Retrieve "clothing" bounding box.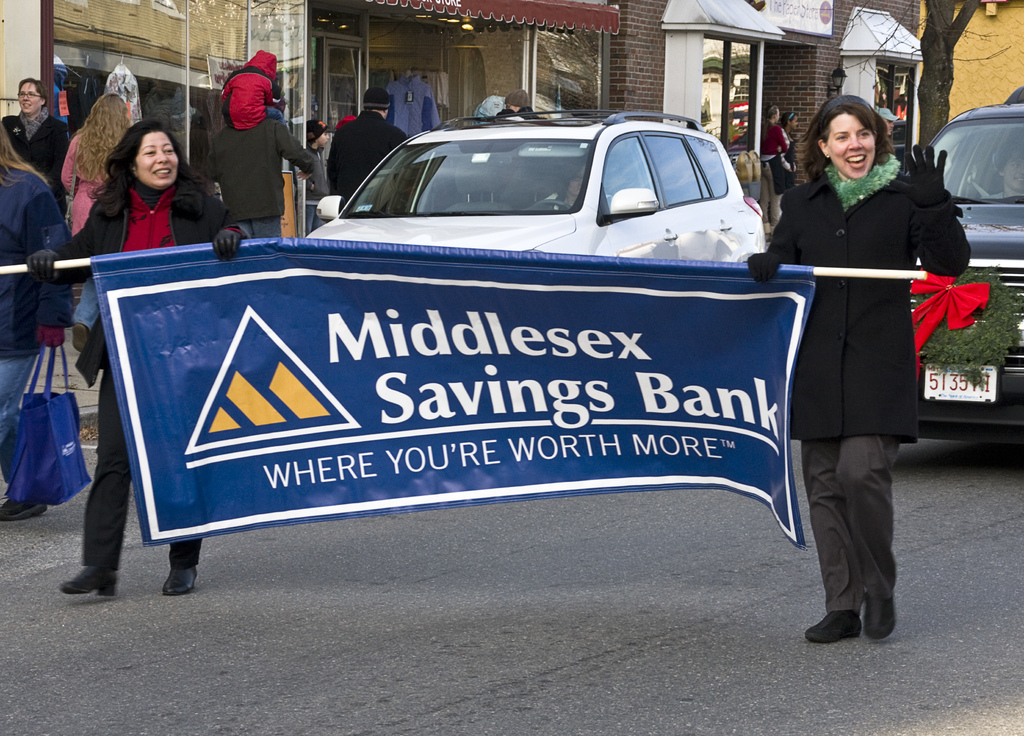
Bounding box: locate(330, 105, 404, 210).
